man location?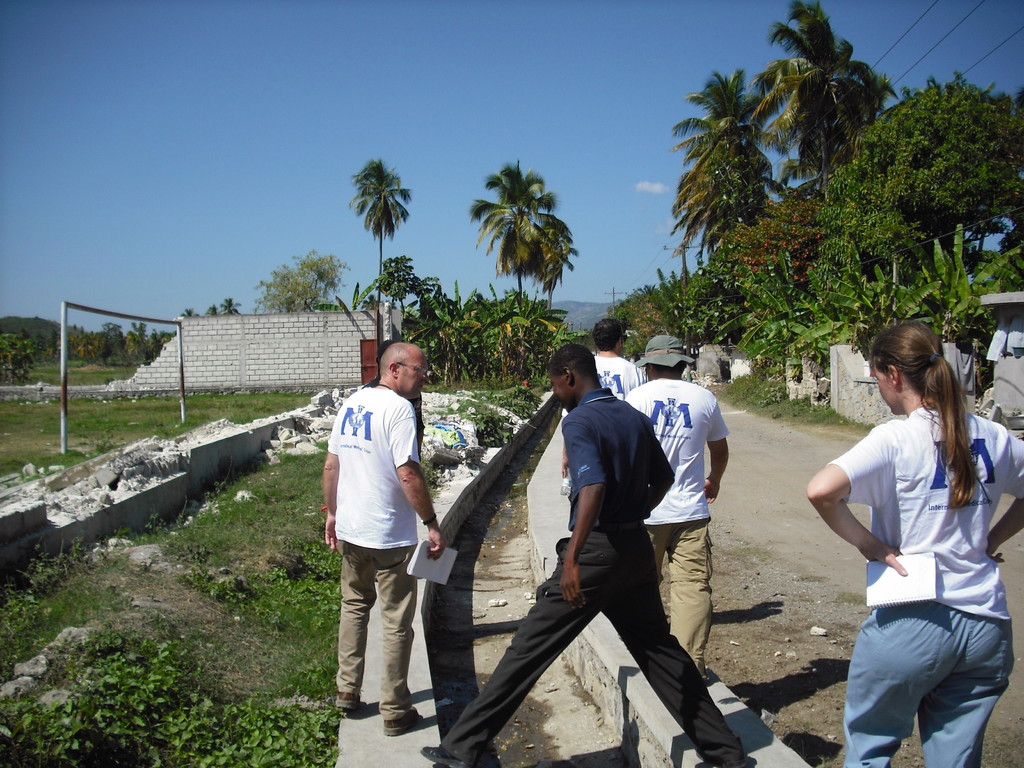
419/346/754/767
